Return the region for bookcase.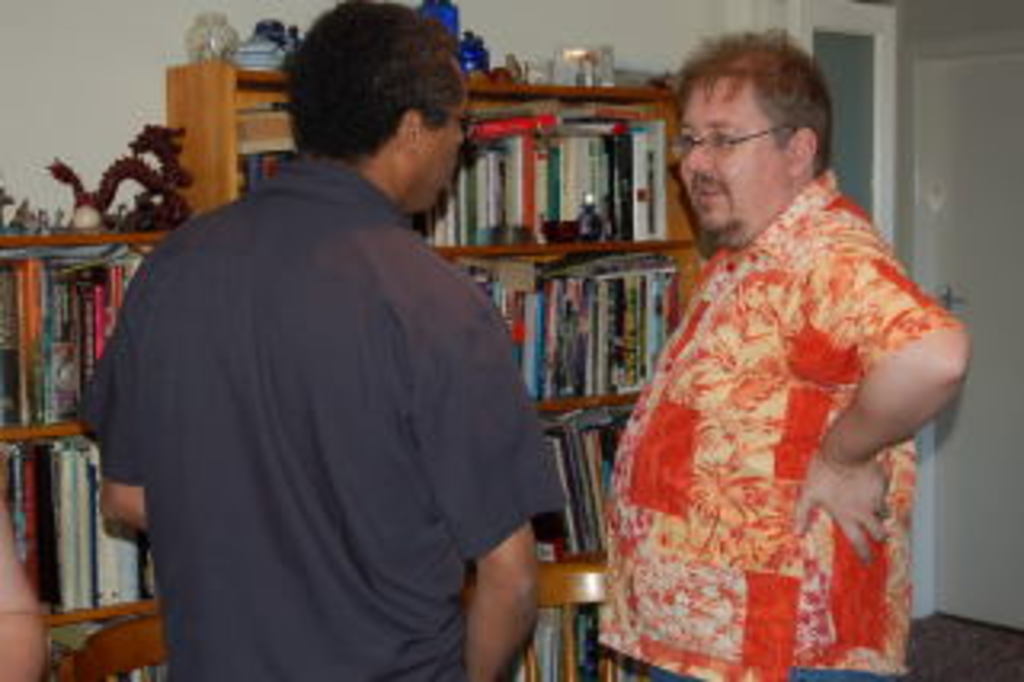
select_region(154, 51, 707, 679).
